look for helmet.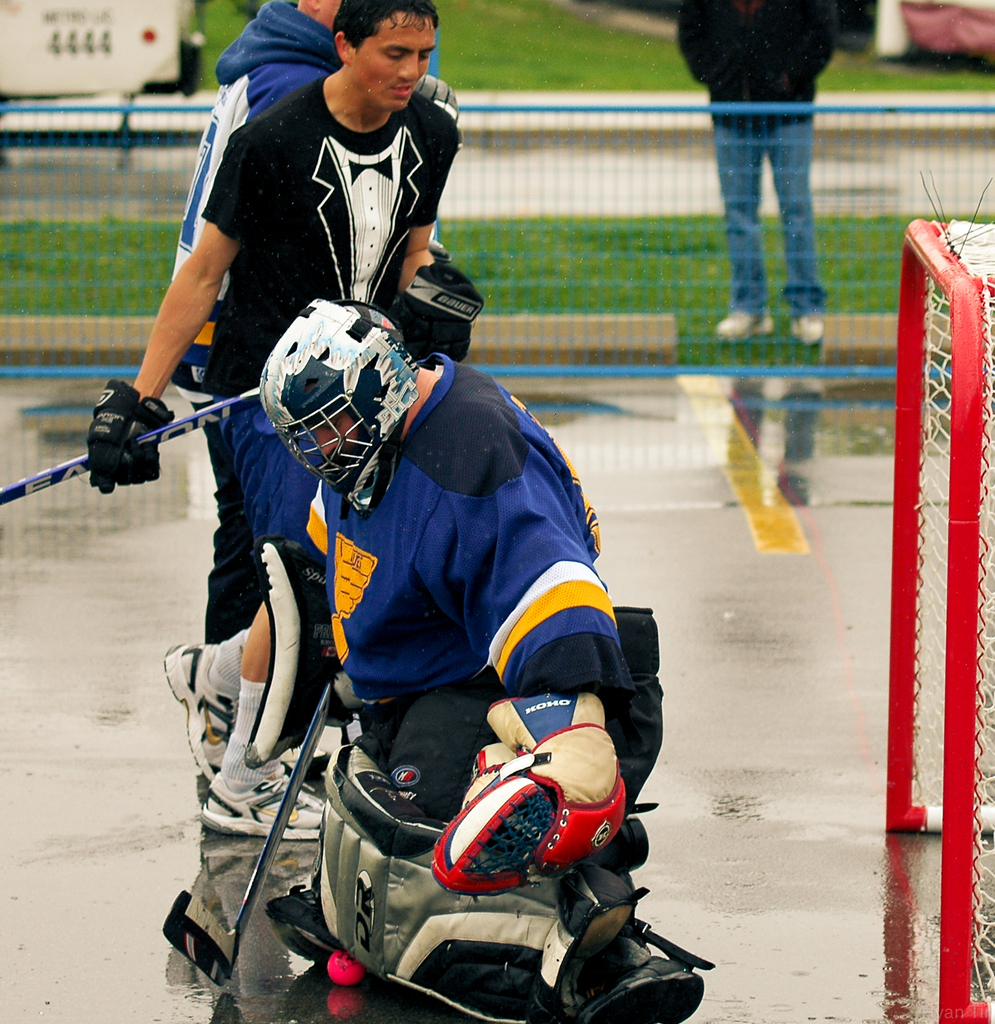
Found: rect(218, 305, 432, 470).
